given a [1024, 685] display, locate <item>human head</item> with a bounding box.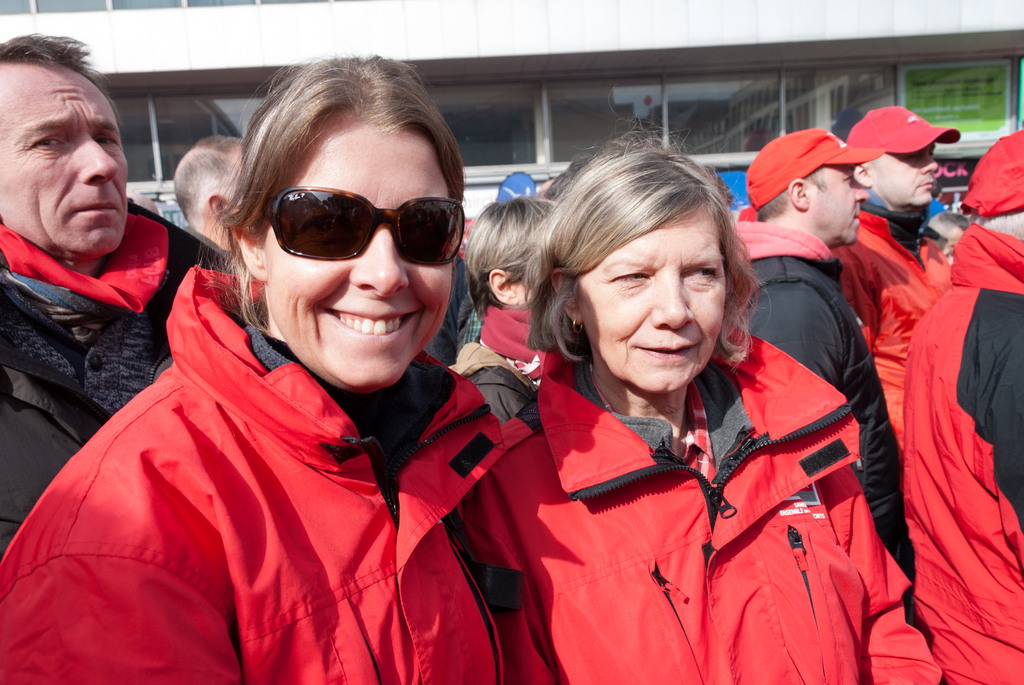
Located: (174, 134, 246, 233).
